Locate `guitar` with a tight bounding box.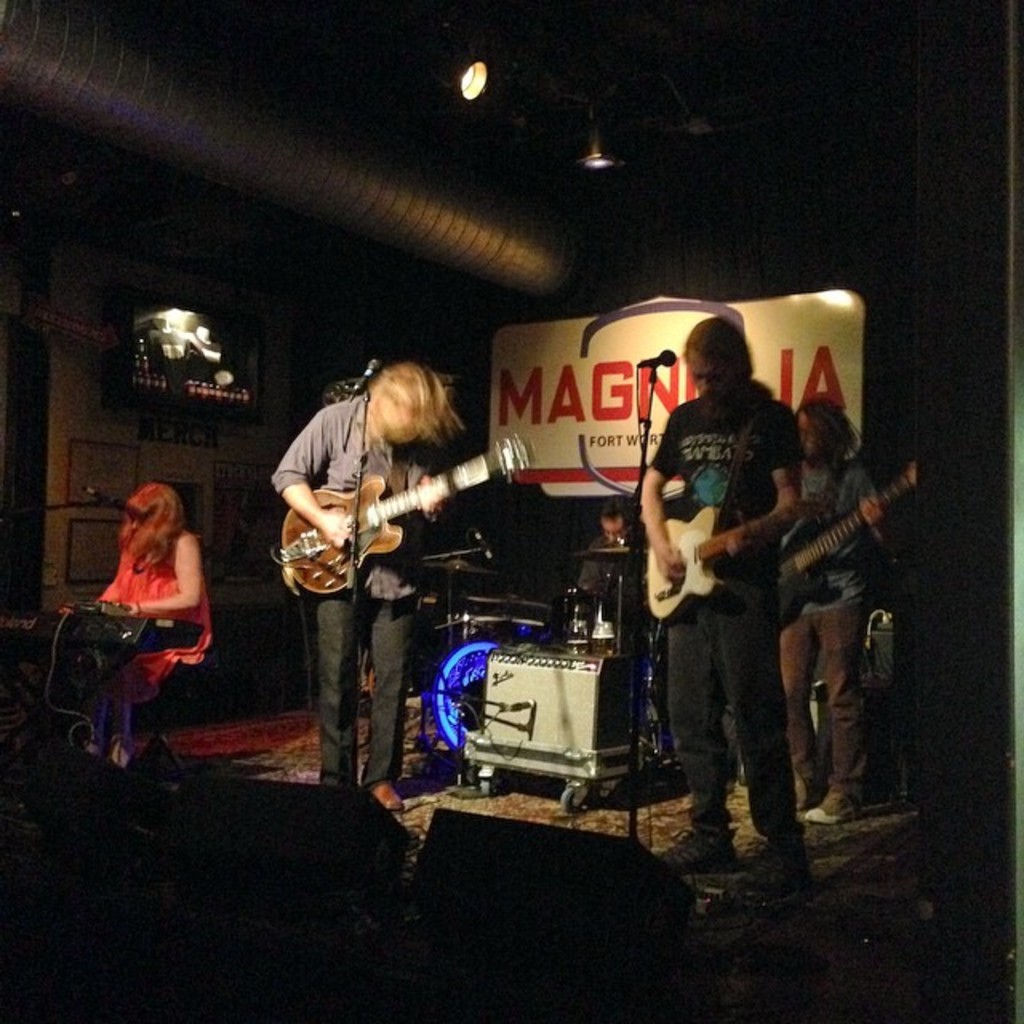
detection(784, 462, 930, 622).
